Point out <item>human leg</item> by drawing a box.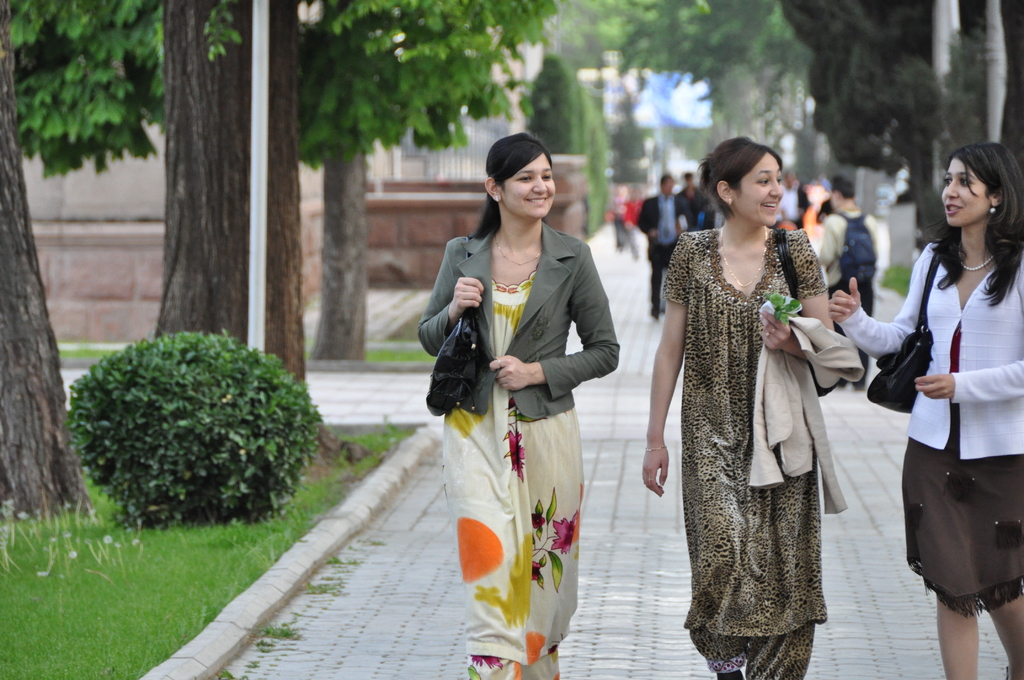
938:592:979:678.
